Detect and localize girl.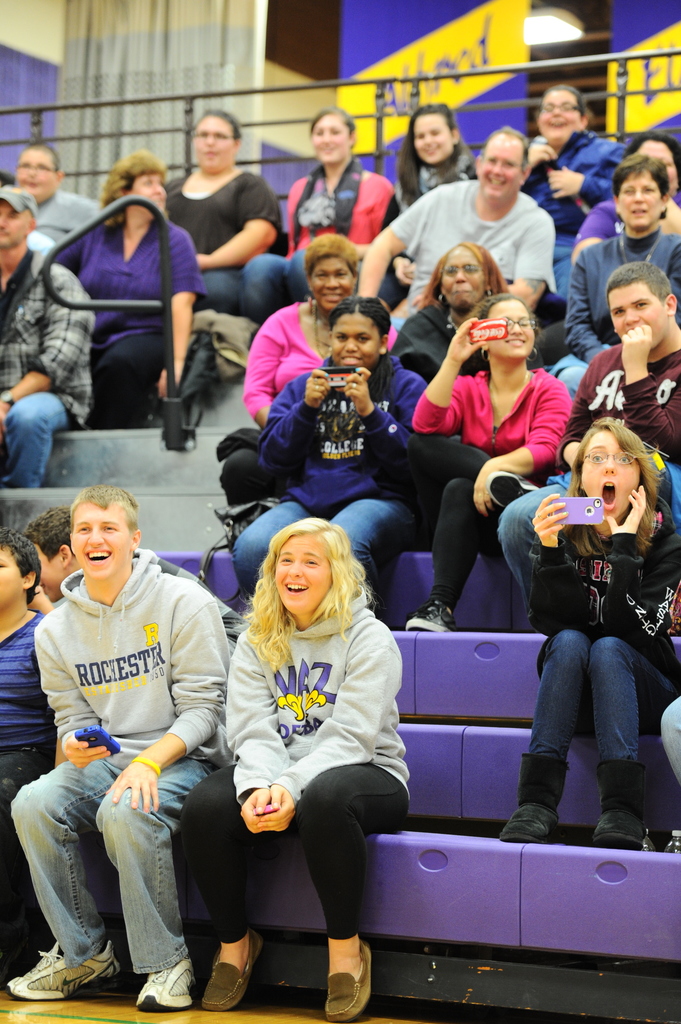
Localized at select_region(230, 296, 429, 609).
